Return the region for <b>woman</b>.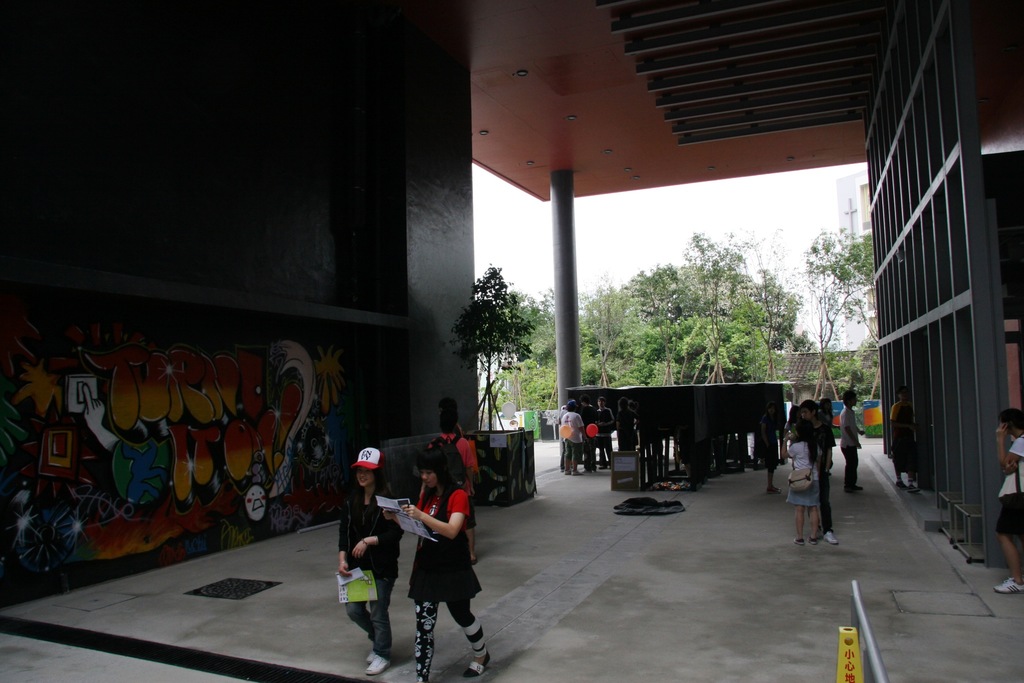
l=436, t=392, r=461, b=442.
